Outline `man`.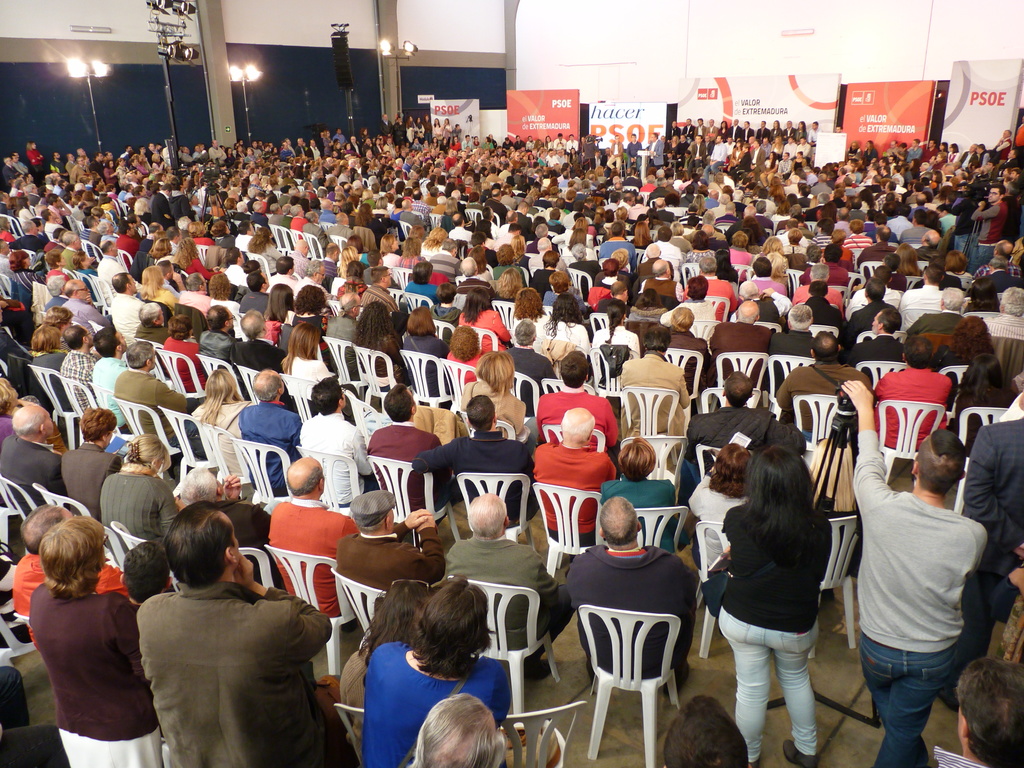
Outline: select_region(298, 211, 328, 259).
